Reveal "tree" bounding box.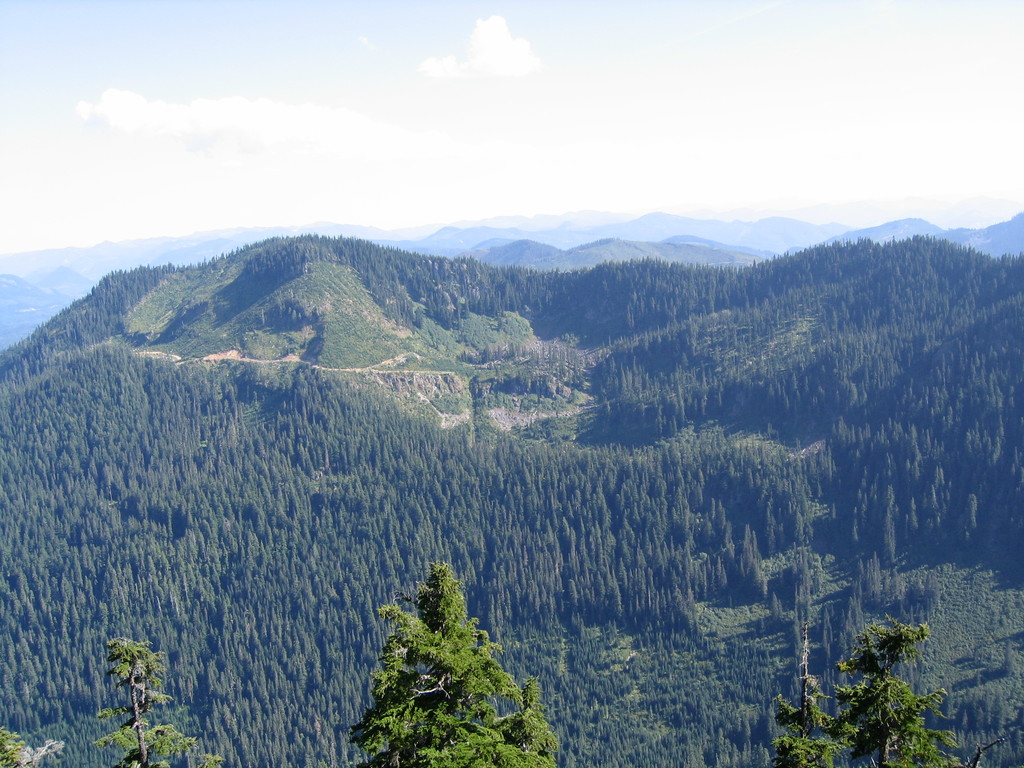
Revealed: <region>0, 722, 60, 764</region>.
